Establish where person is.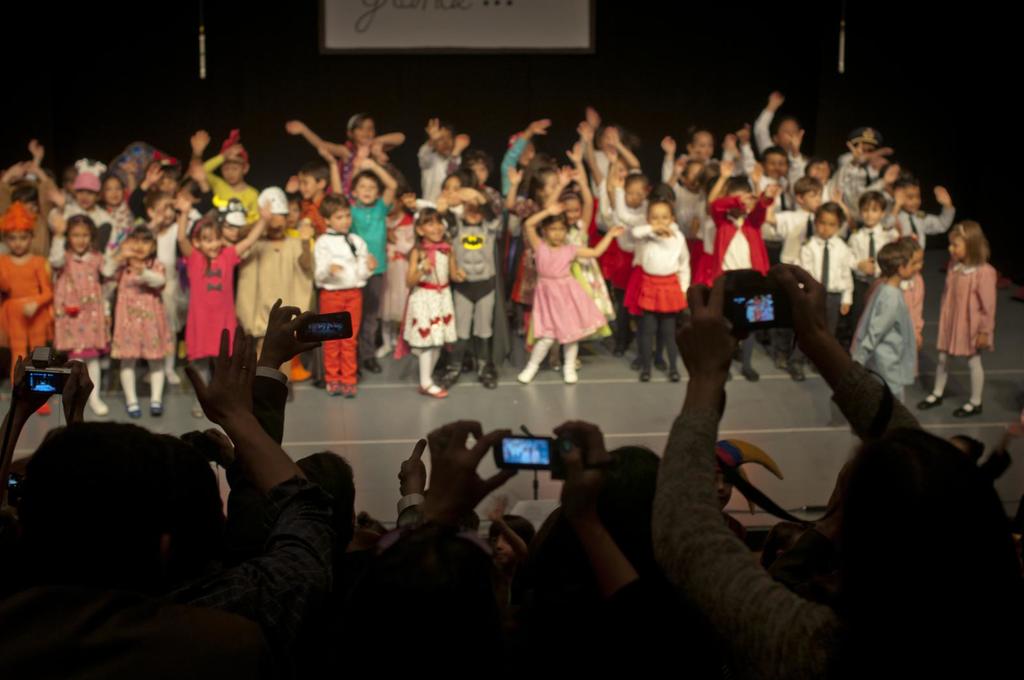
Established at box(762, 175, 854, 368).
